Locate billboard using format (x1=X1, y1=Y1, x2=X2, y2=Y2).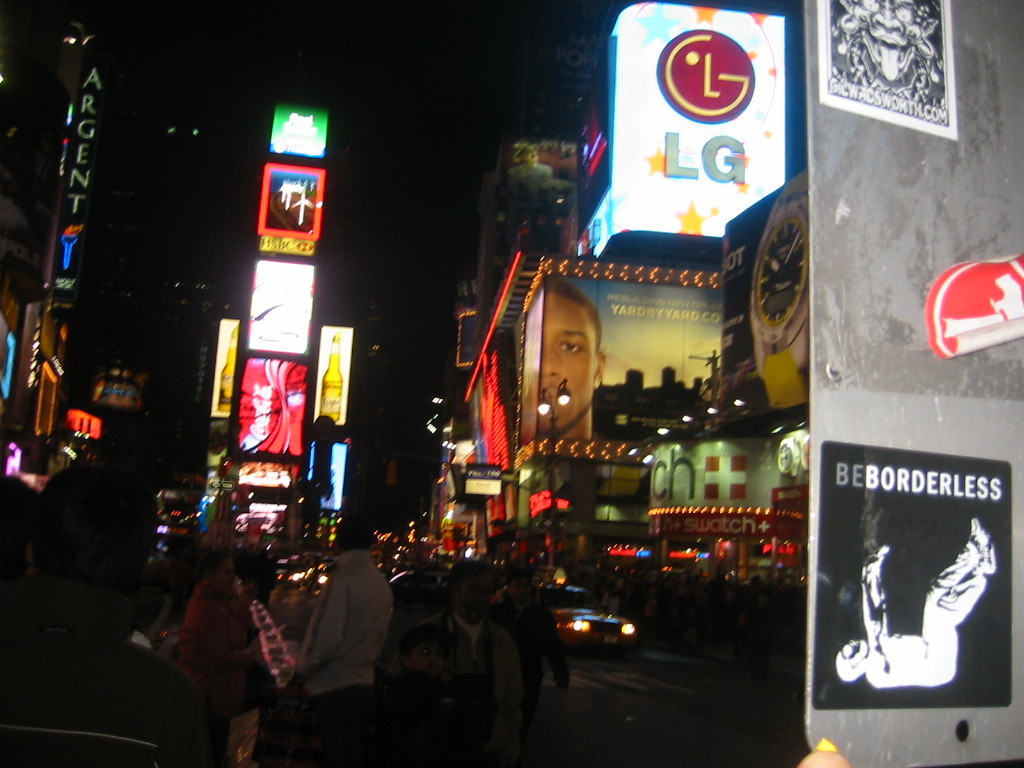
(x1=532, y1=276, x2=735, y2=462).
